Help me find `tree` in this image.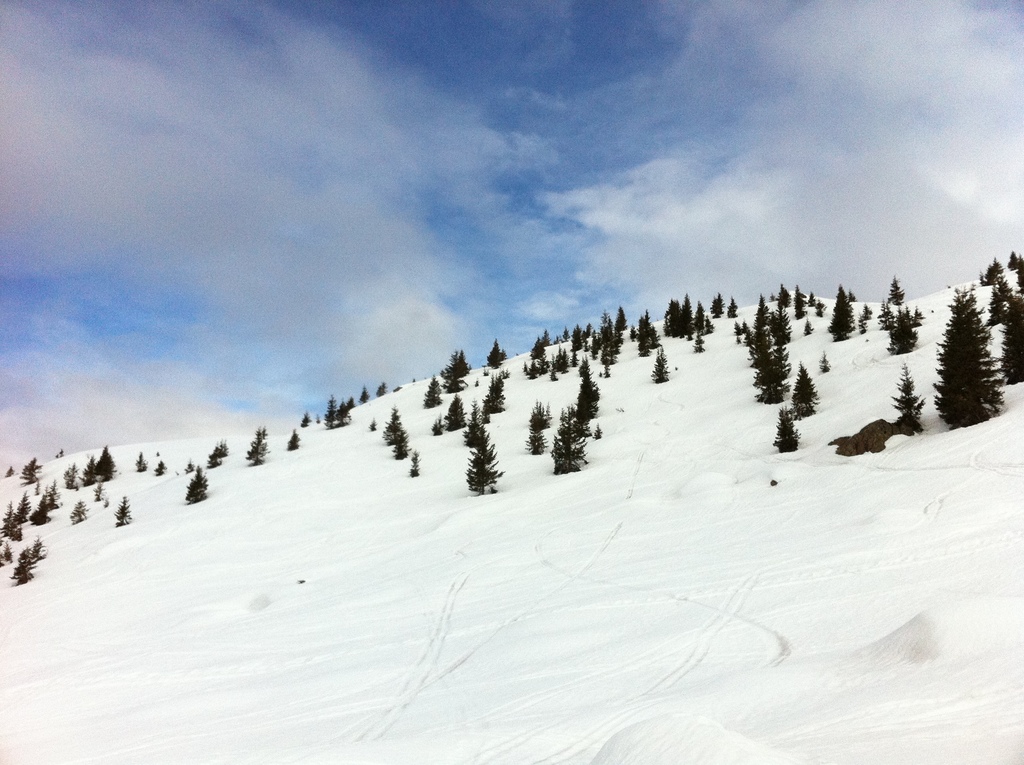
Found it: box=[92, 477, 107, 501].
